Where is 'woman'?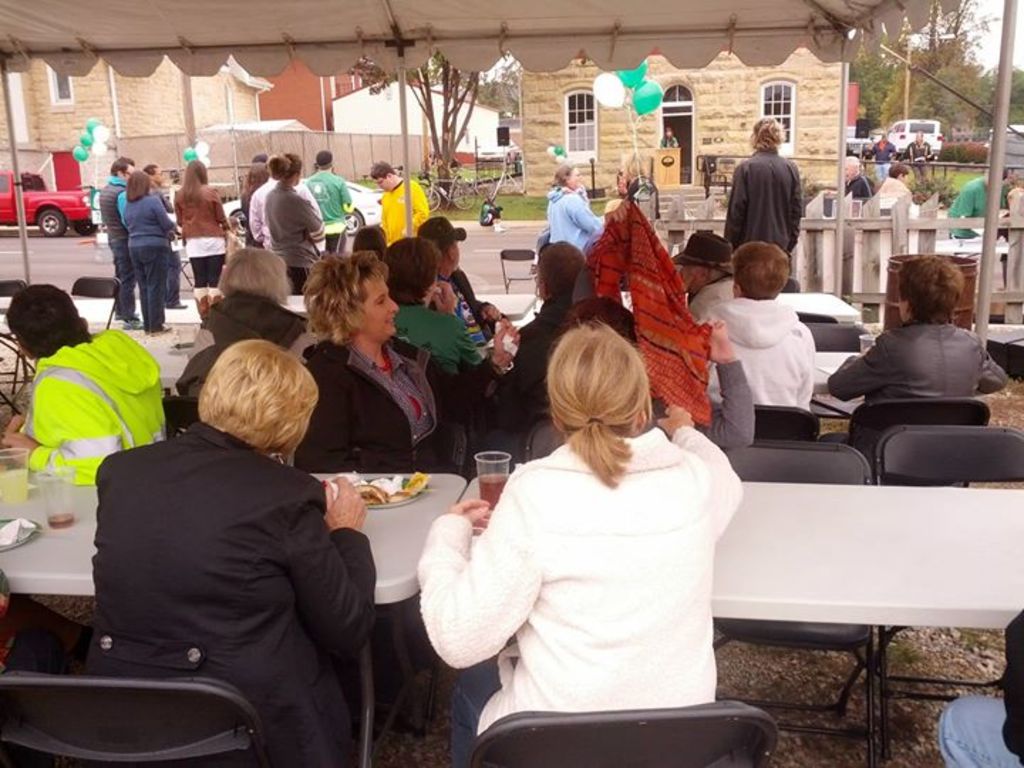
<region>262, 152, 327, 297</region>.
